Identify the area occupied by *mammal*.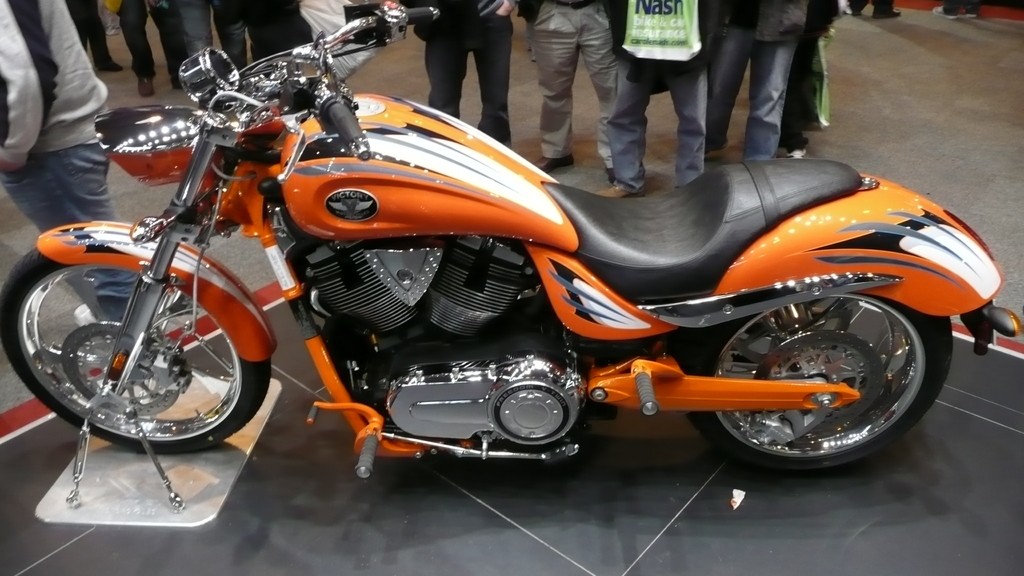
Area: 848, 0, 913, 19.
